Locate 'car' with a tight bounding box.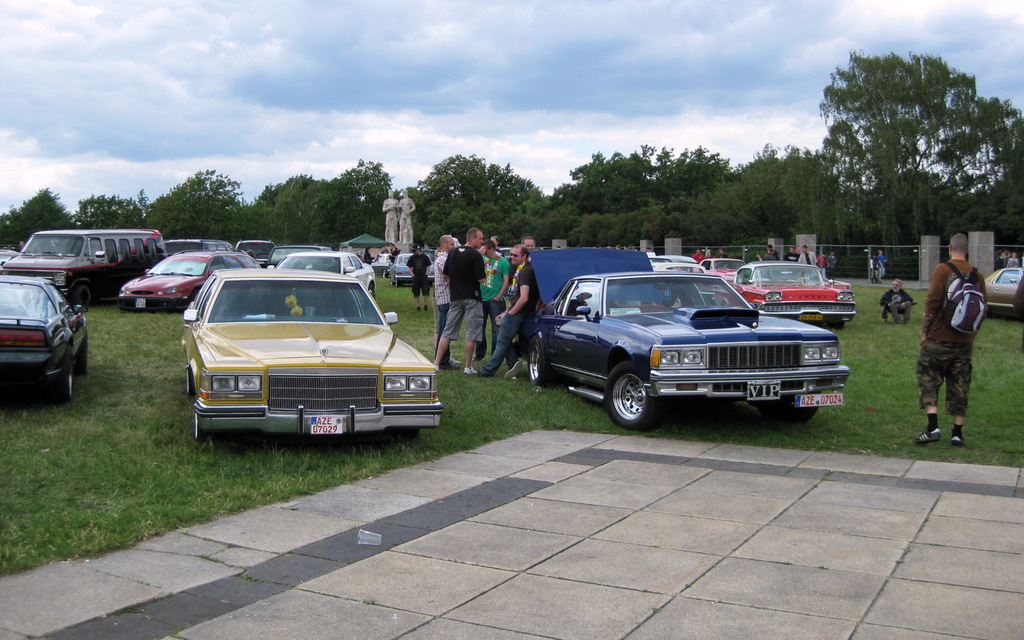
371, 252, 395, 276.
